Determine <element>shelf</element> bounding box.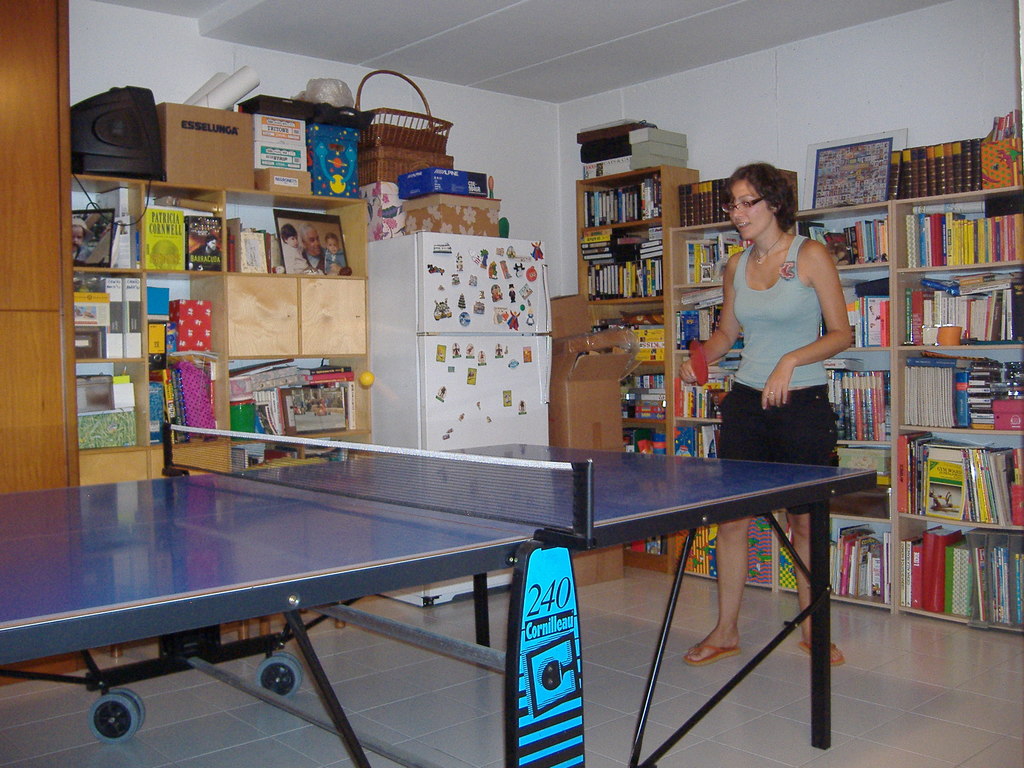
Determined: x1=63 y1=140 x2=402 y2=501.
